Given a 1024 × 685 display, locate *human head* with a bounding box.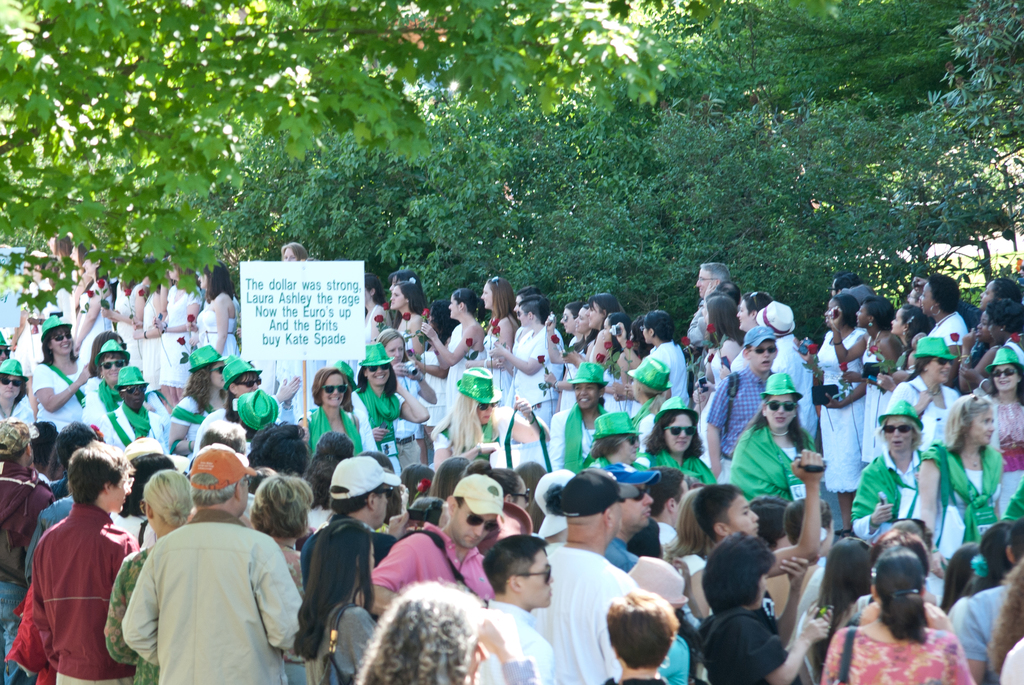
Located: x1=485, y1=278, x2=514, y2=312.
